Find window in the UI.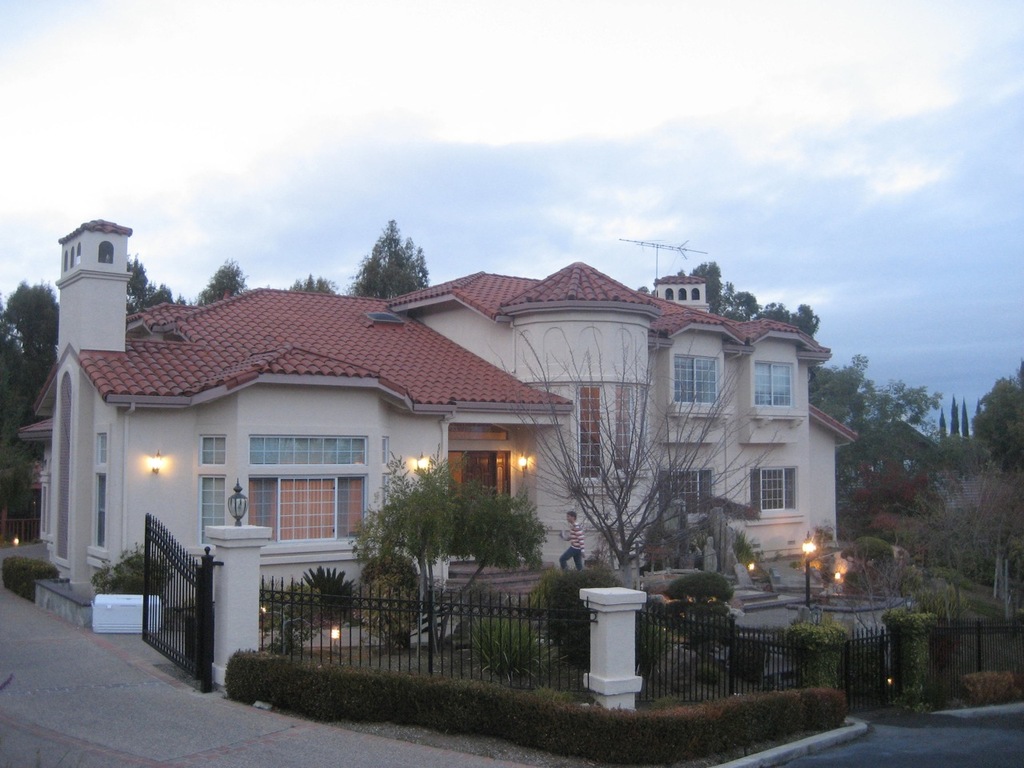
UI element at l=751, t=362, r=793, b=408.
